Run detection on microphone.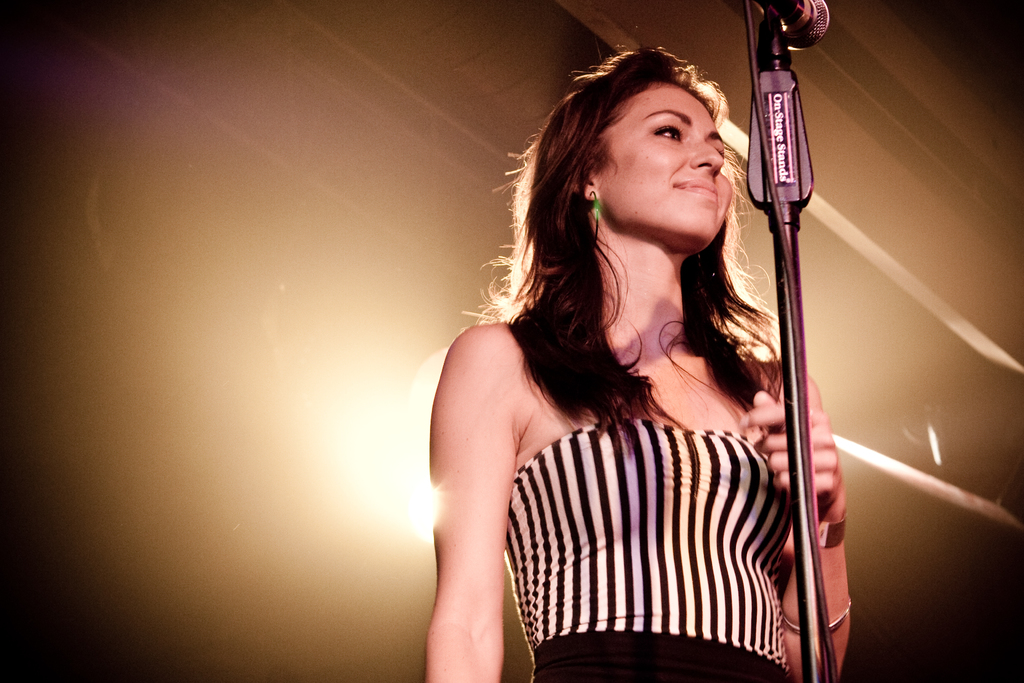
Result: rect(746, 0, 830, 47).
